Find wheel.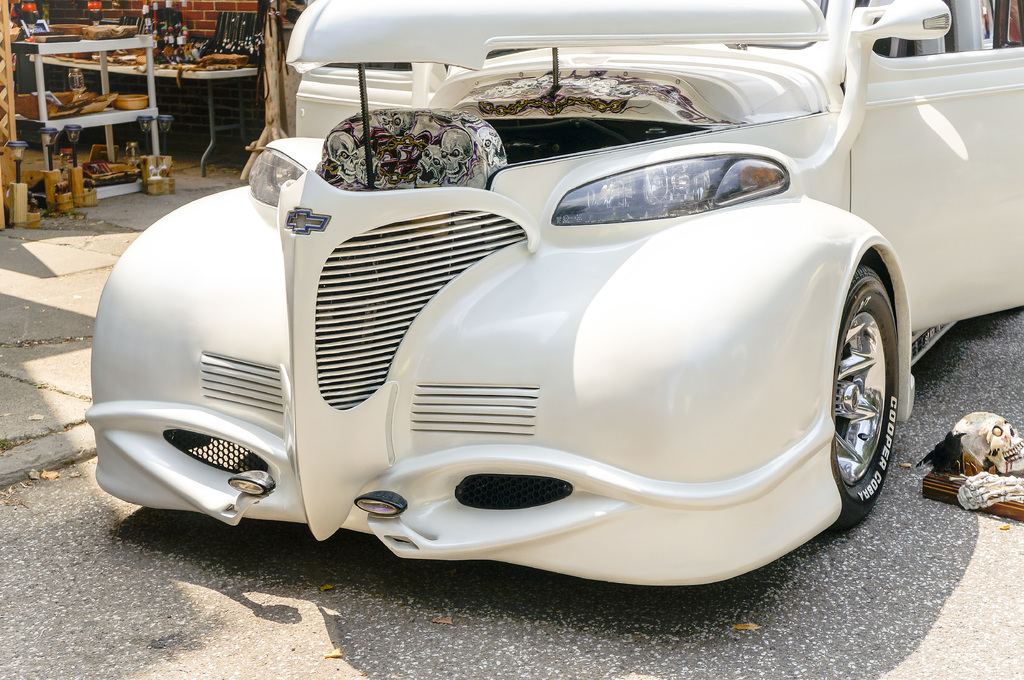
(x1=839, y1=225, x2=911, y2=502).
